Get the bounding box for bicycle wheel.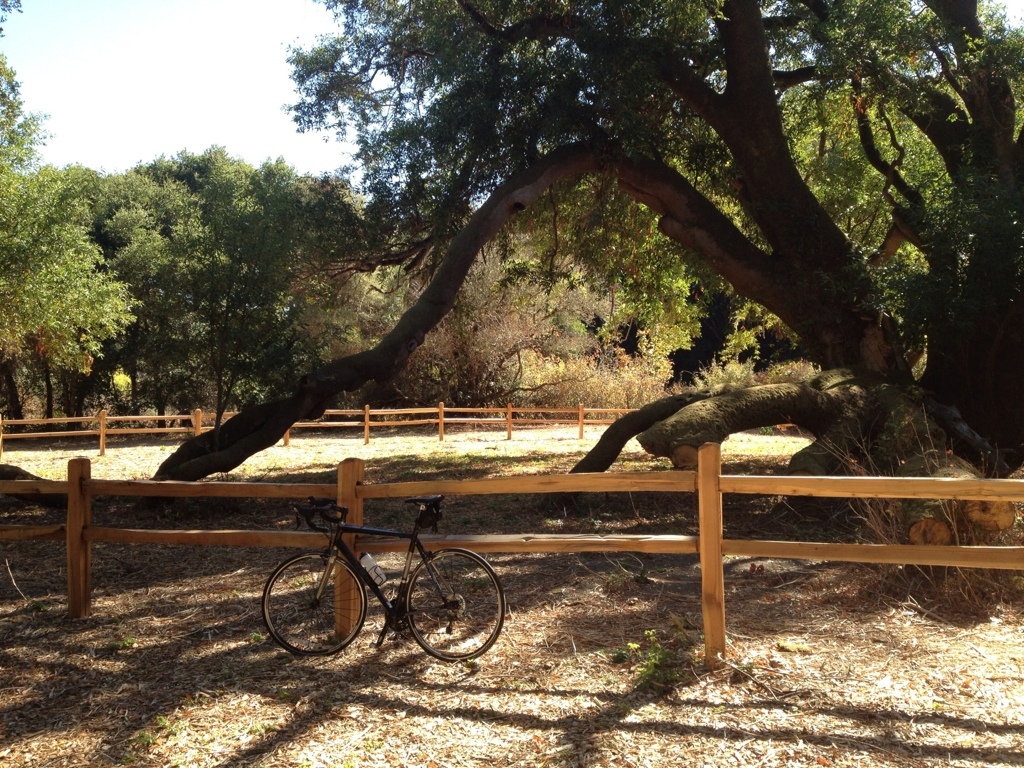
[x1=402, y1=548, x2=506, y2=659].
